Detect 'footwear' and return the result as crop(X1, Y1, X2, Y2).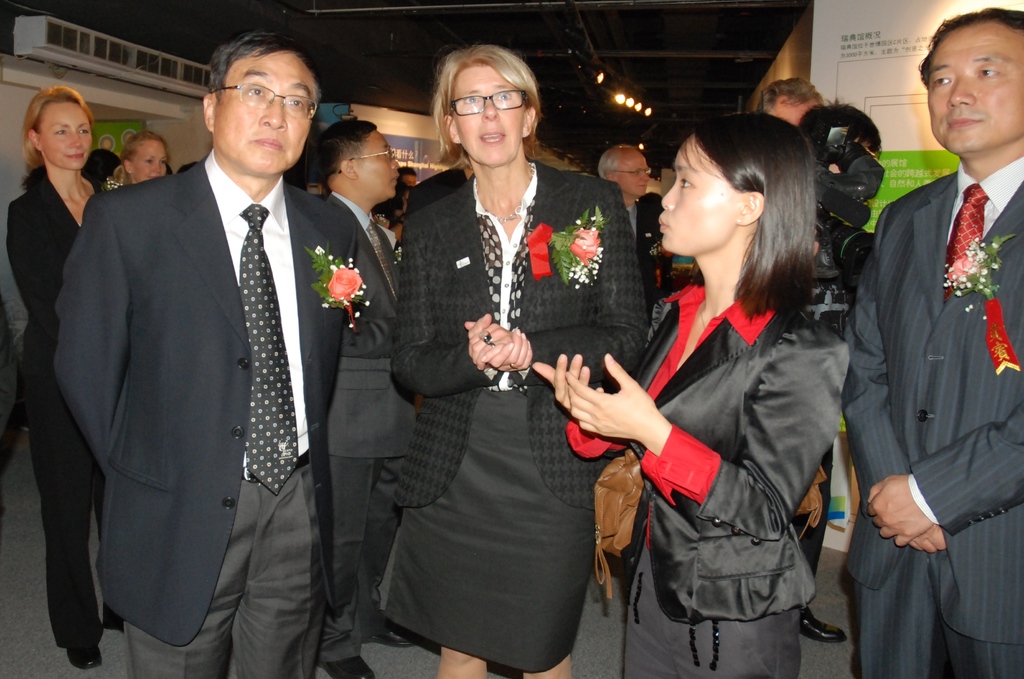
crop(321, 656, 376, 678).
